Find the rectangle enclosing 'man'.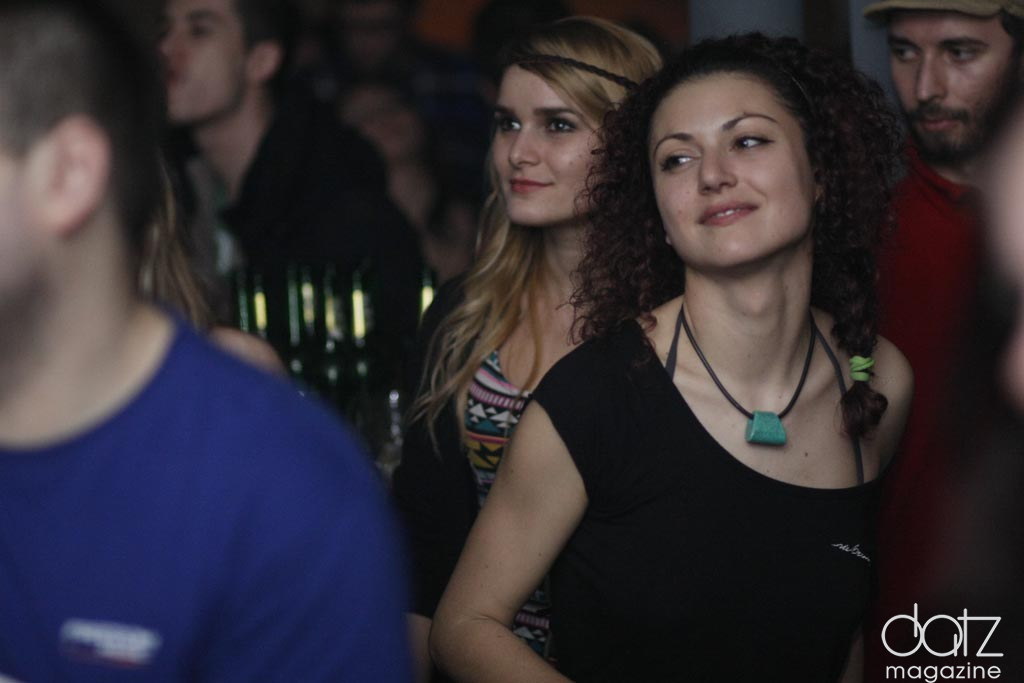
[128, 0, 434, 525].
